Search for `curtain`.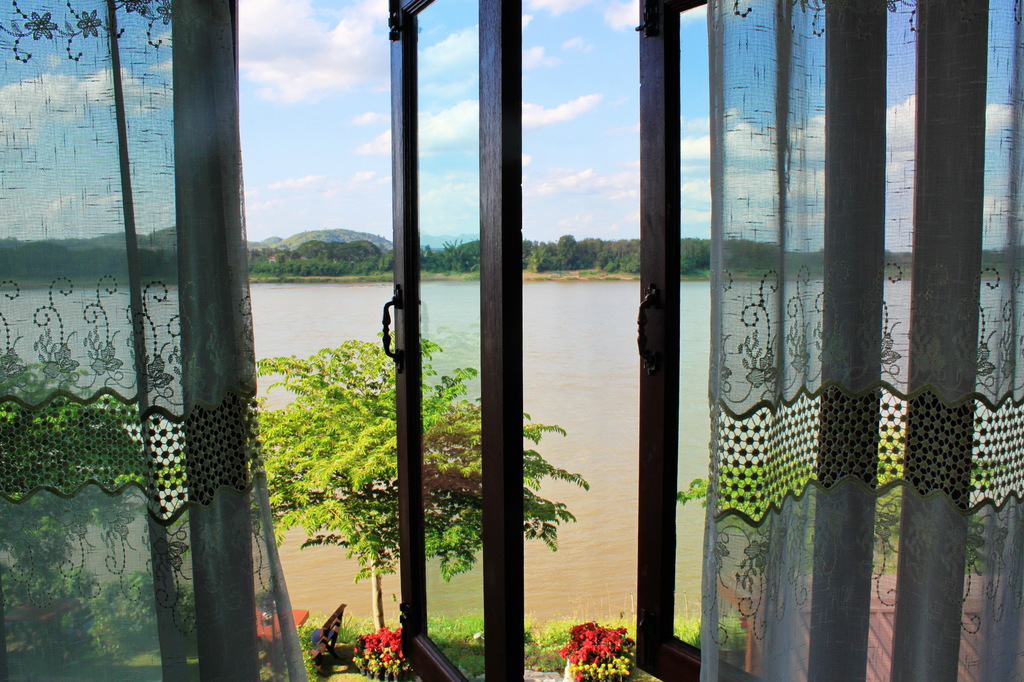
Found at x1=0, y1=0, x2=312, y2=681.
